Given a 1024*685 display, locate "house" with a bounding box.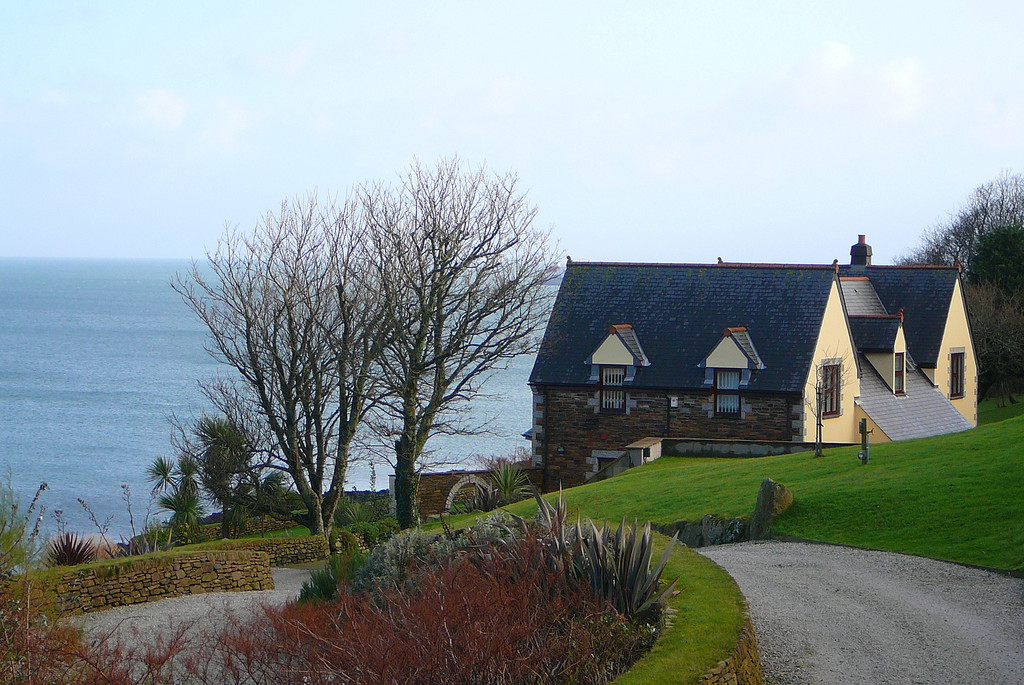
Located: crop(524, 236, 981, 495).
